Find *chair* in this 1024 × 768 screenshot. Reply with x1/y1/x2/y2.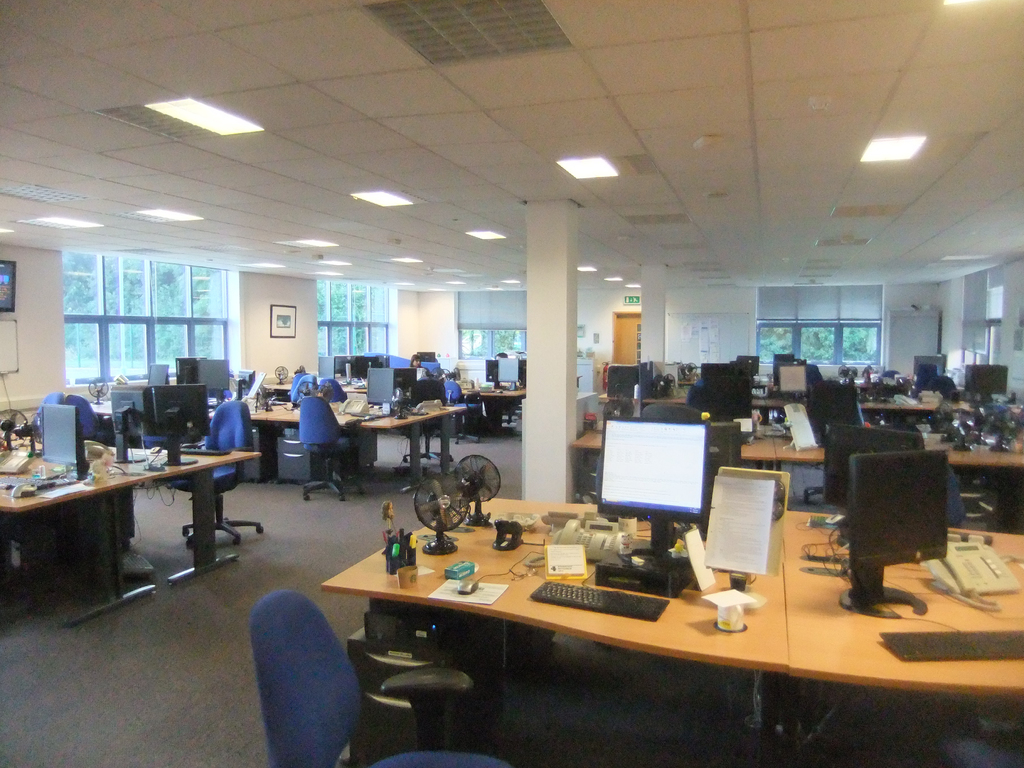
62/389/120/456.
